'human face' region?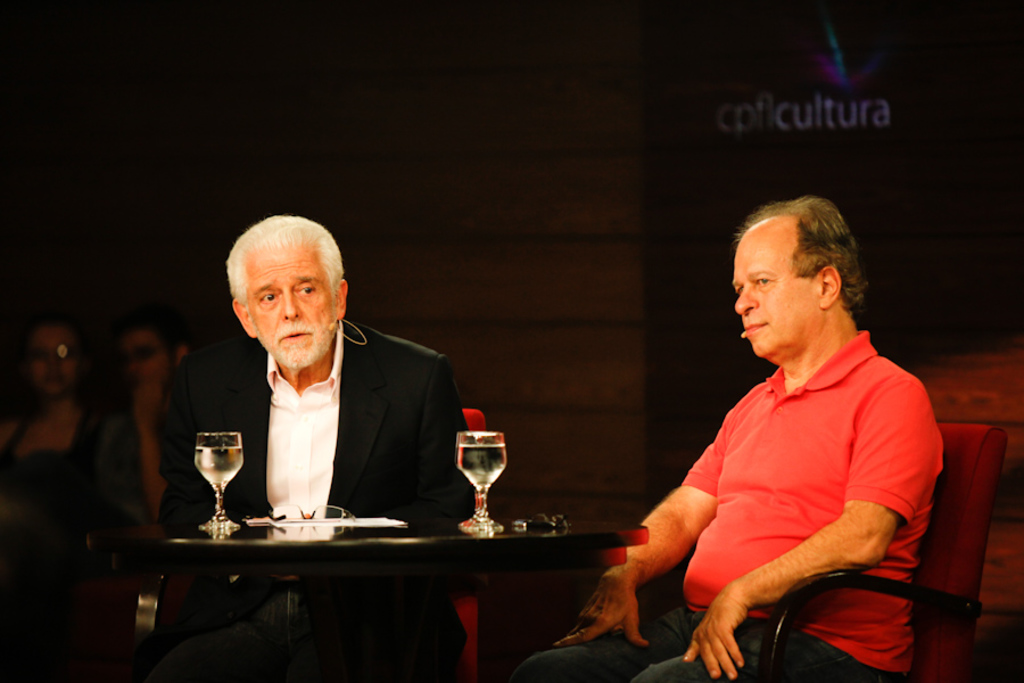
(735, 213, 820, 360)
